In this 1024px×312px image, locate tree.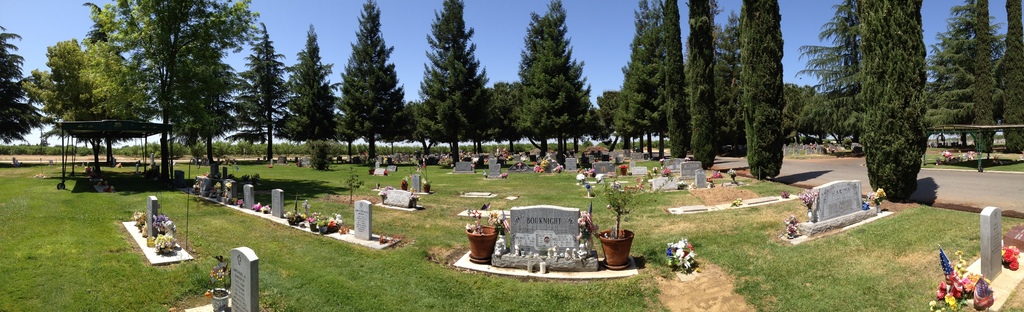
Bounding box: Rect(491, 0, 605, 154).
